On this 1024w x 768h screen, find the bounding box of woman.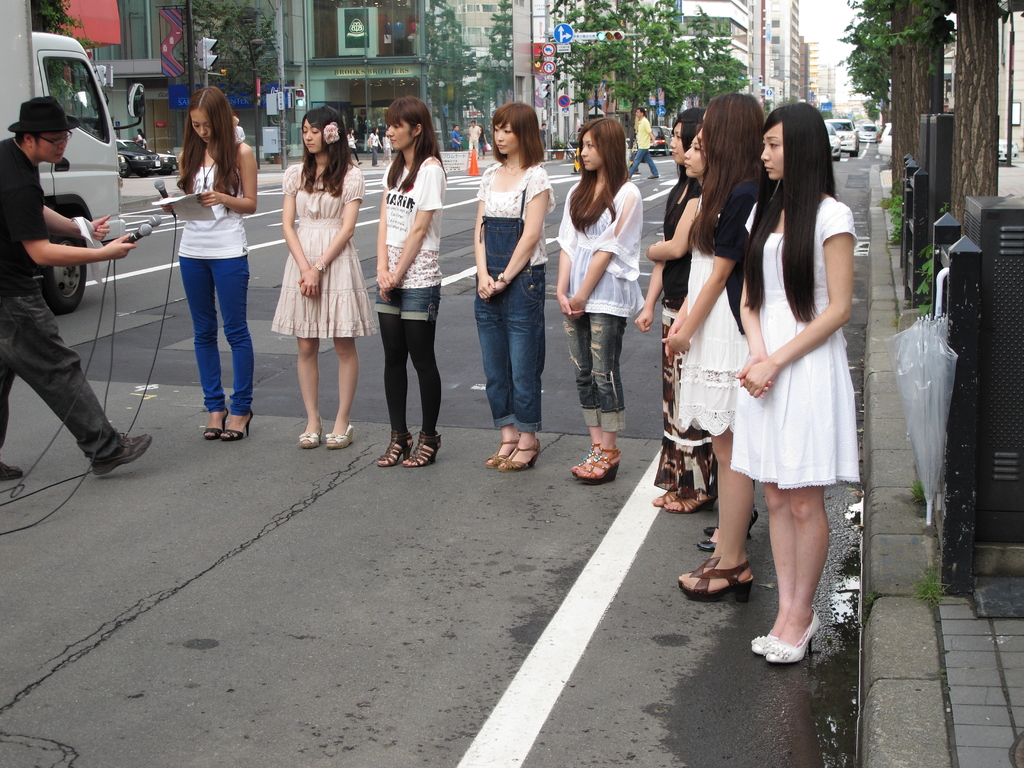
Bounding box: locate(647, 132, 761, 552).
